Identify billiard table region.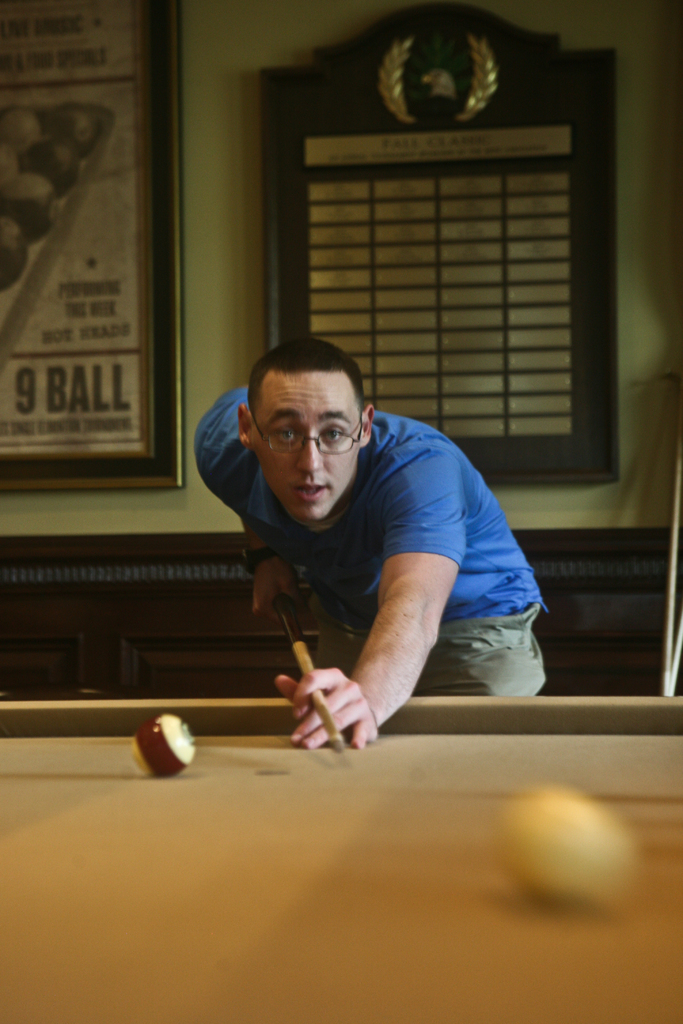
Region: (left=0, top=690, right=682, bottom=1023).
